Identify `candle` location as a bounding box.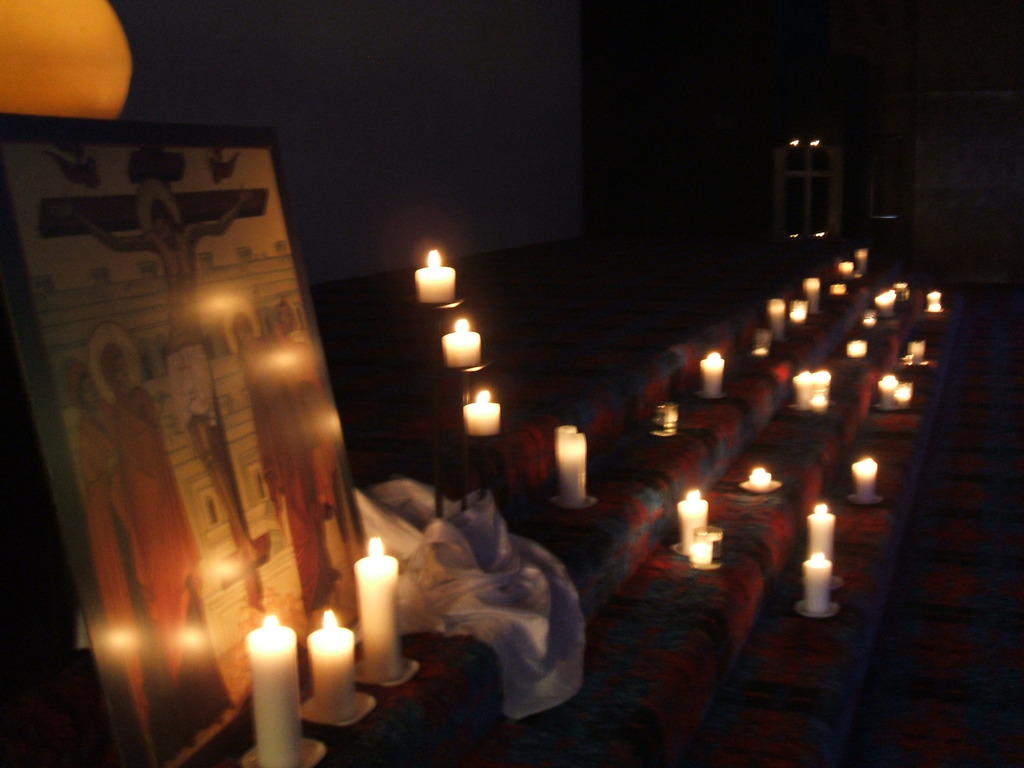
441,317,488,372.
